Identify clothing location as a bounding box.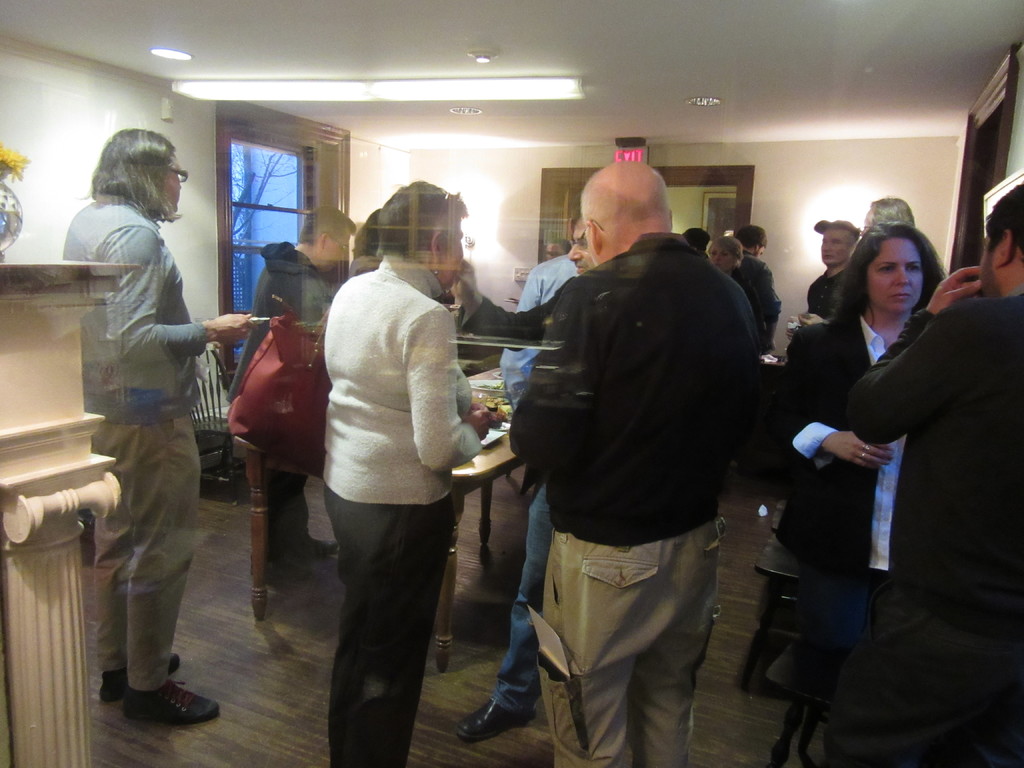
BBox(552, 514, 714, 767).
